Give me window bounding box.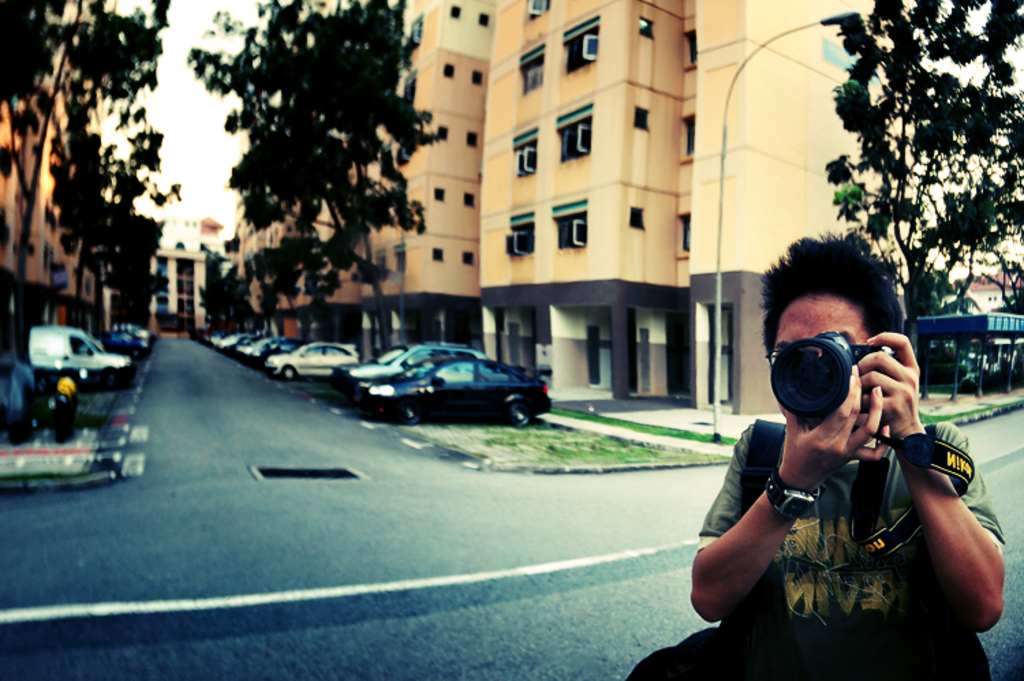
bbox(415, 16, 422, 40).
